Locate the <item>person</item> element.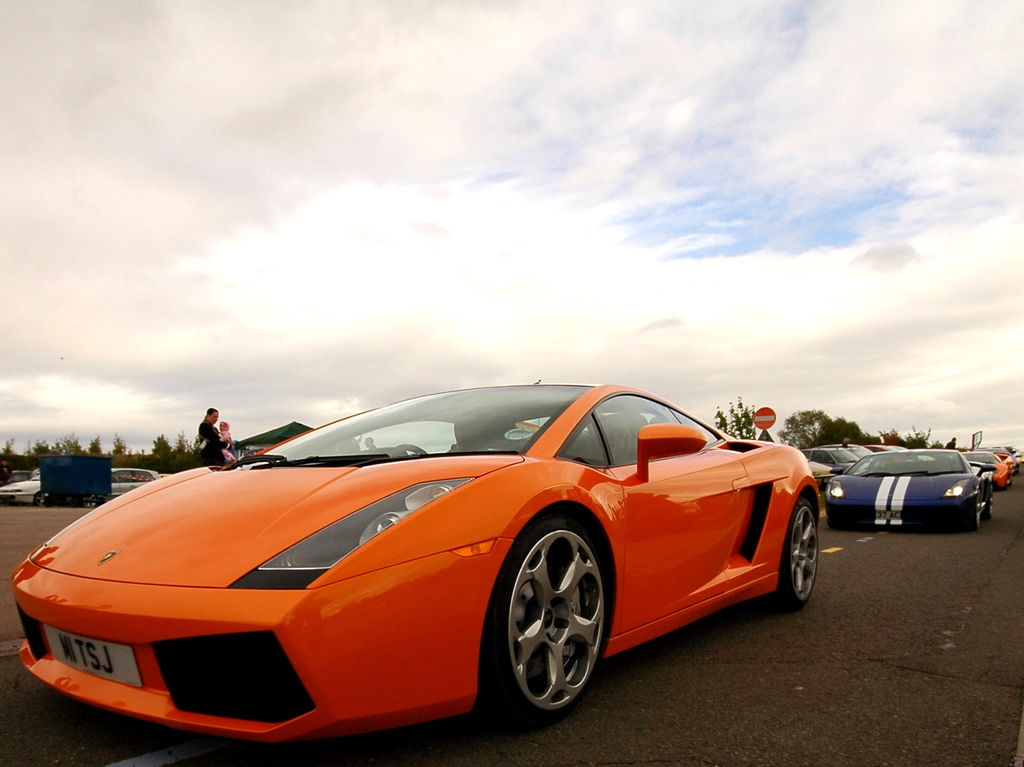
Element bbox: [216, 417, 232, 465].
